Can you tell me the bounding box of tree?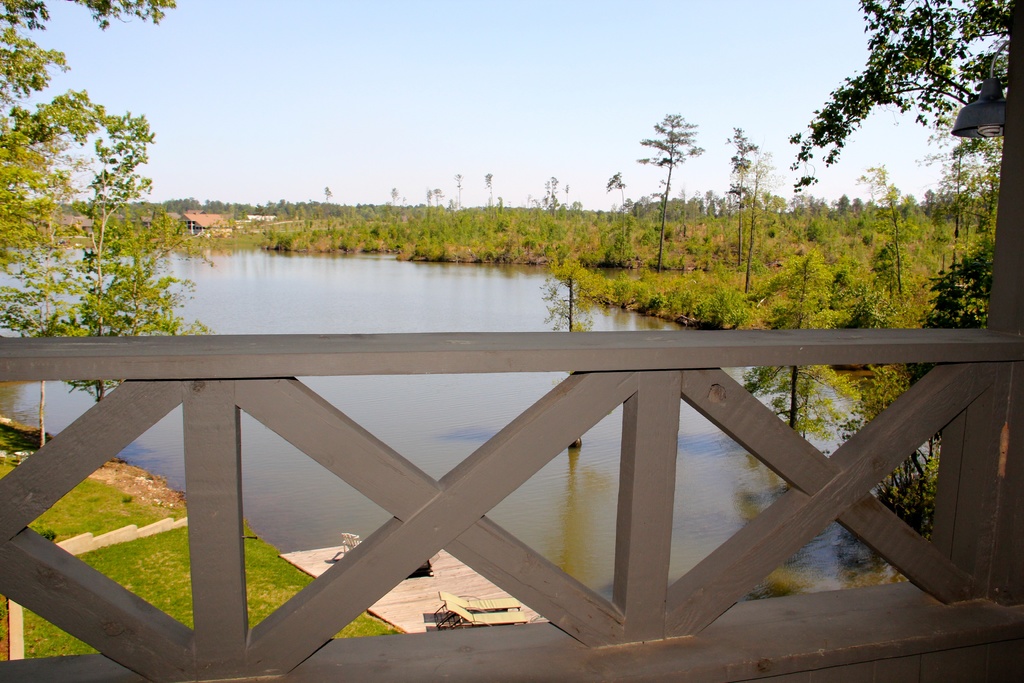
locate(742, 302, 804, 395).
